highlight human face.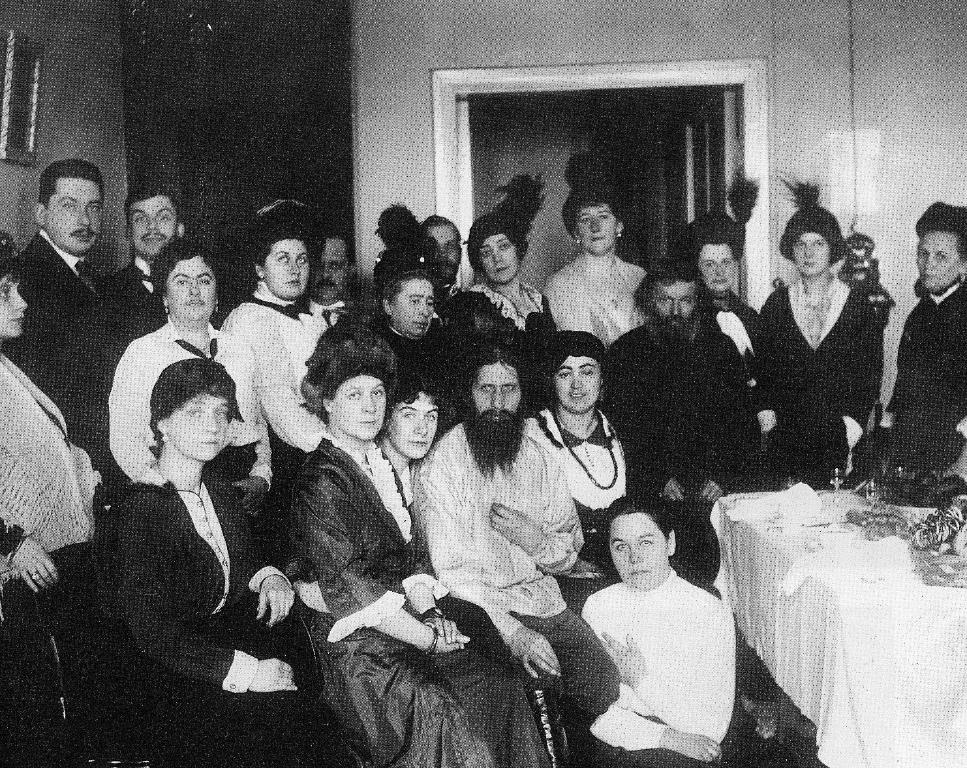
Highlighted region: [x1=393, y1=394, x2=438, y2=461].
